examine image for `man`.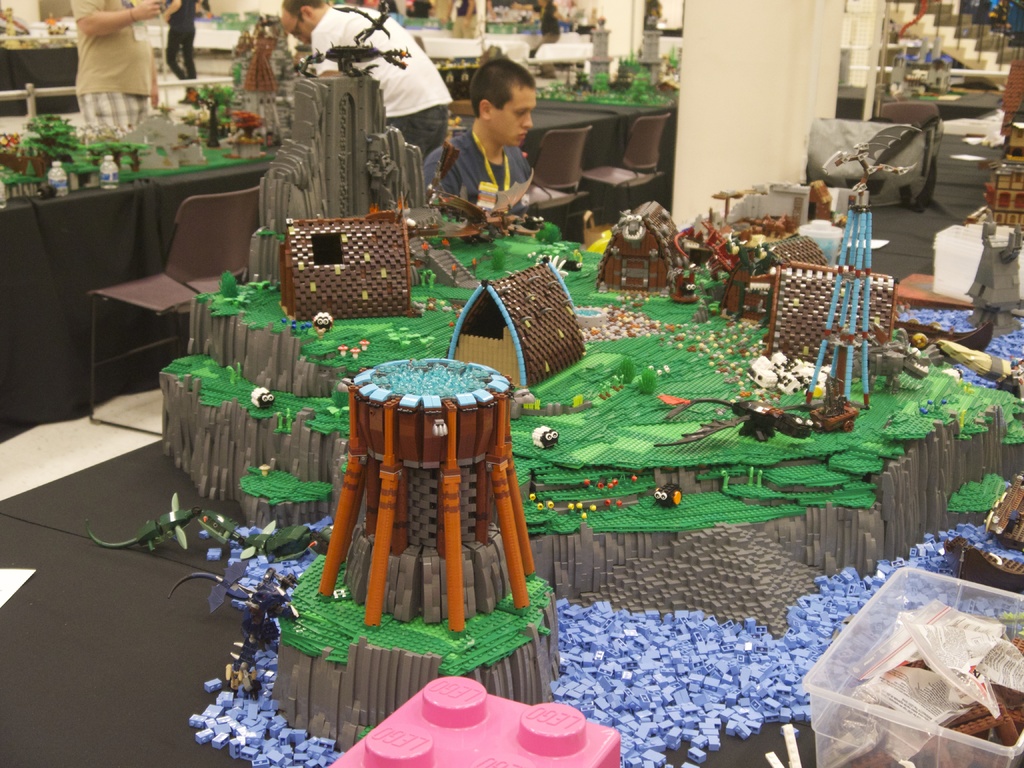
Examination result: 419, 60, 543, 222.
